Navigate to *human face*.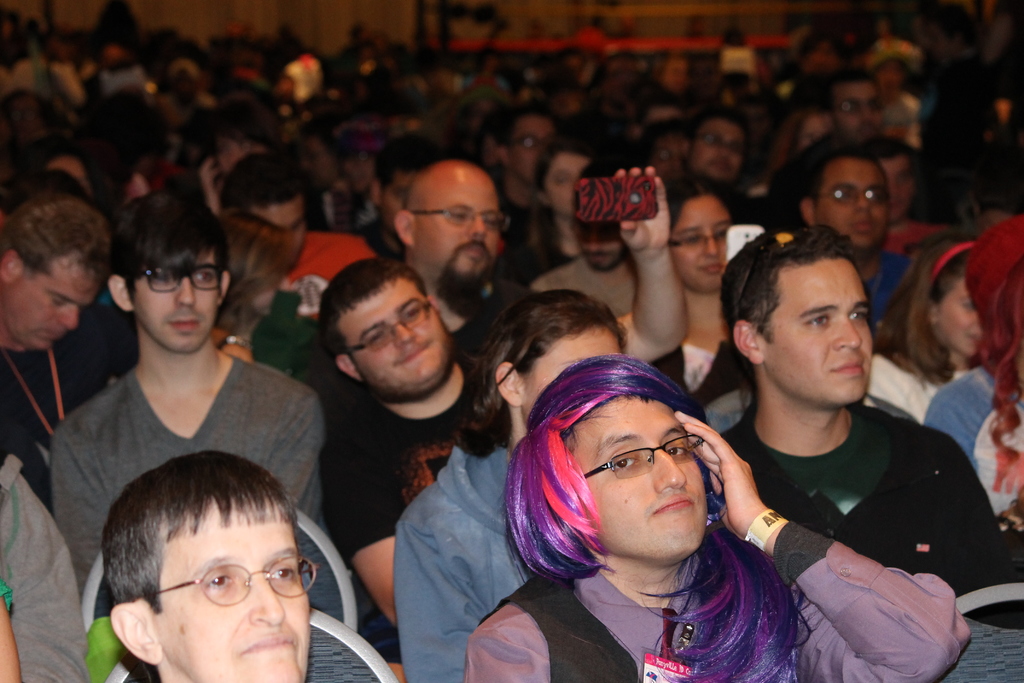
Navigation target: region(0, 0, 1023, 682).
